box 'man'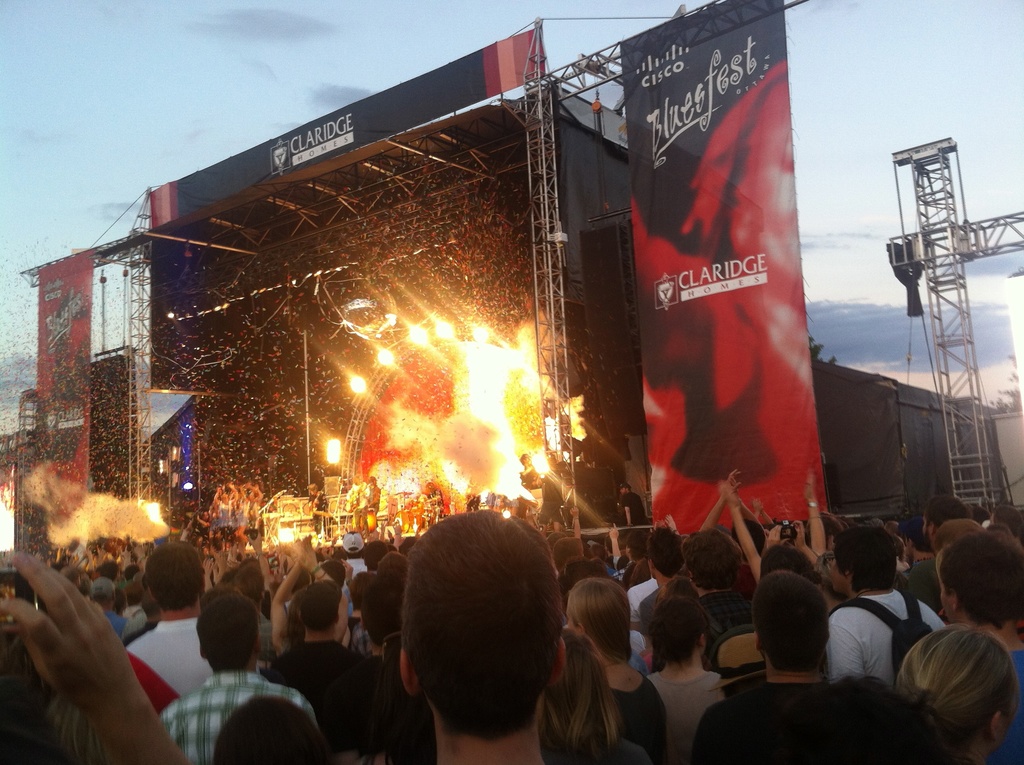
box(761, 540, 822, 590)
